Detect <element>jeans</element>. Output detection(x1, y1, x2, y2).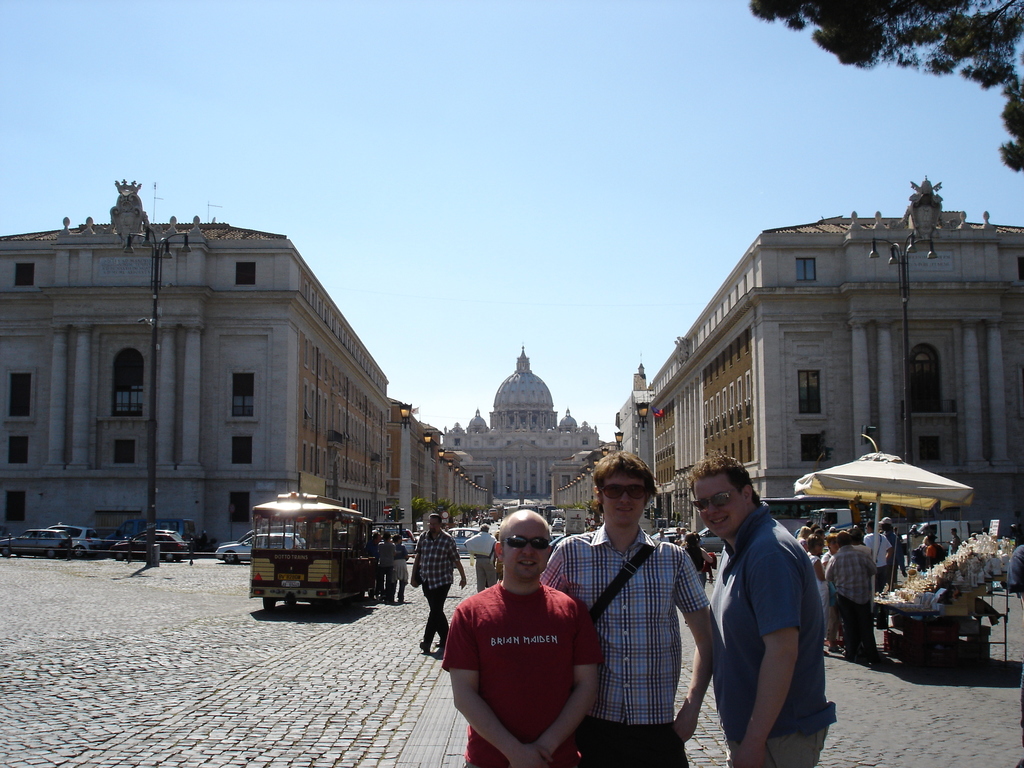
detection(697, 573, 700, 585).
